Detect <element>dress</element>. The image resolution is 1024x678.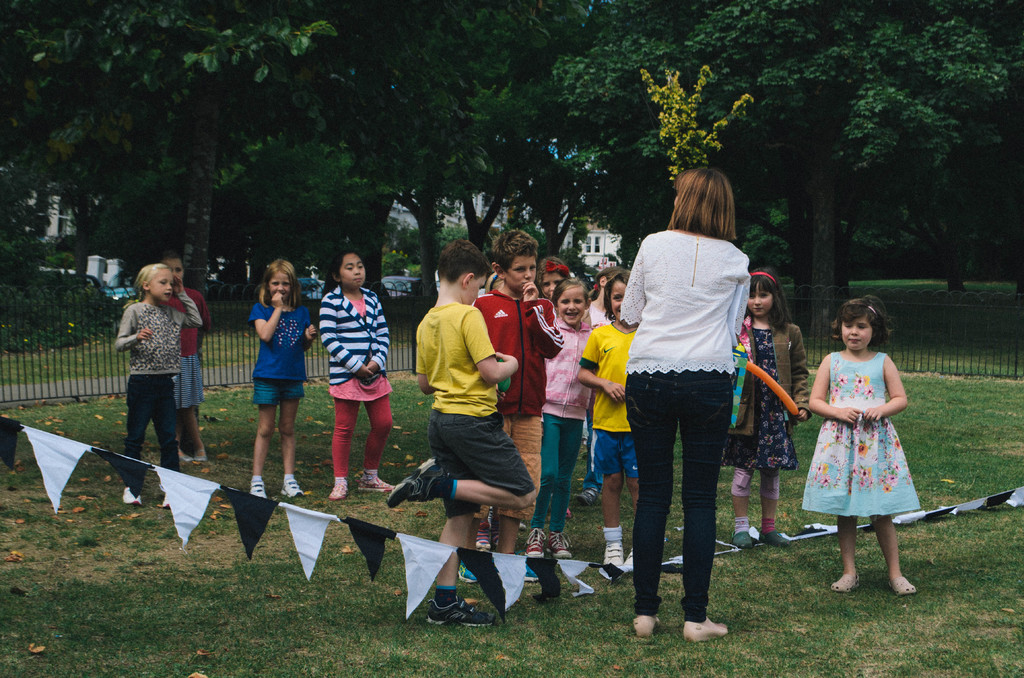
725/327/803/467.
